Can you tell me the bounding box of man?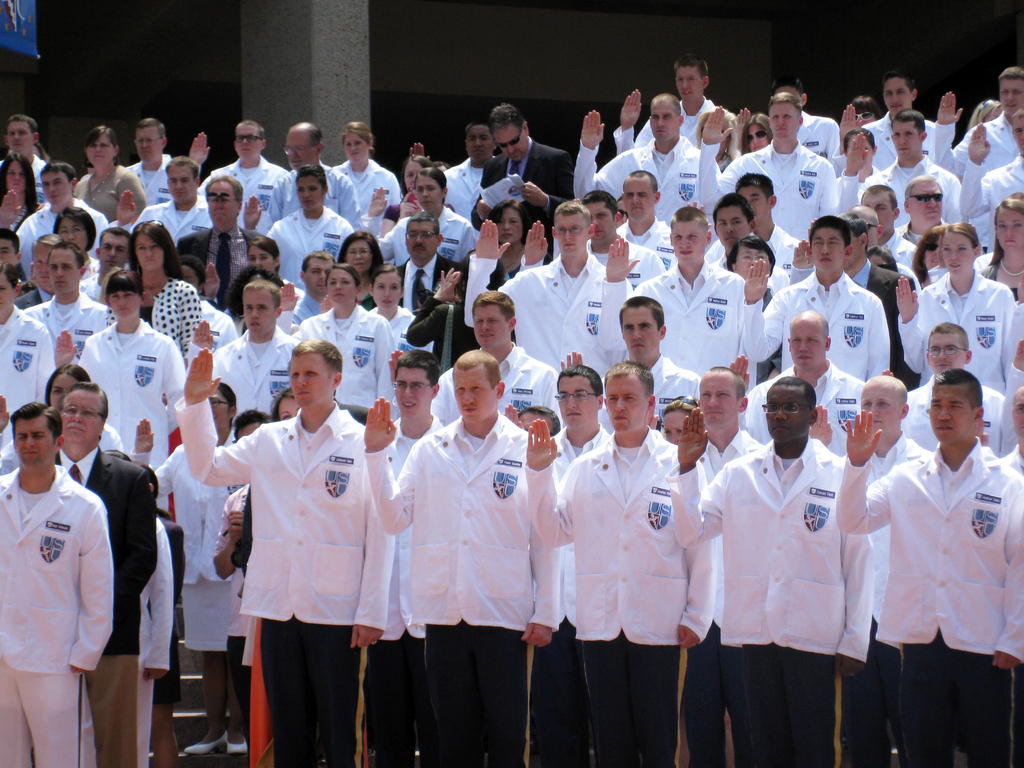
rect(884, 324, 1004, 460).
